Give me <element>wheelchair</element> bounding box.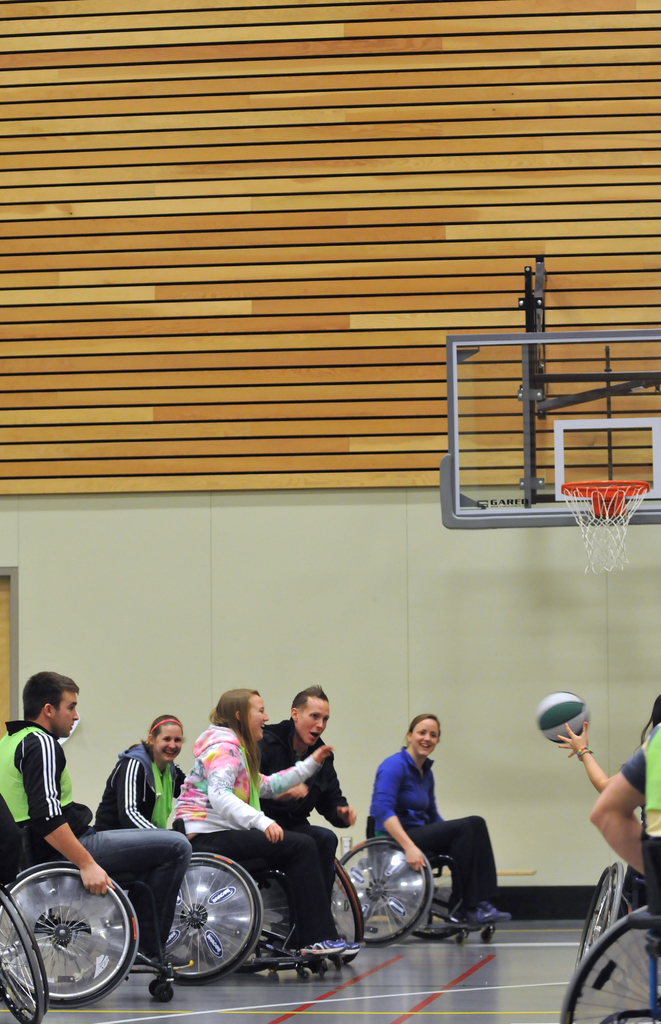
rect(168, 843, 307, 981).
